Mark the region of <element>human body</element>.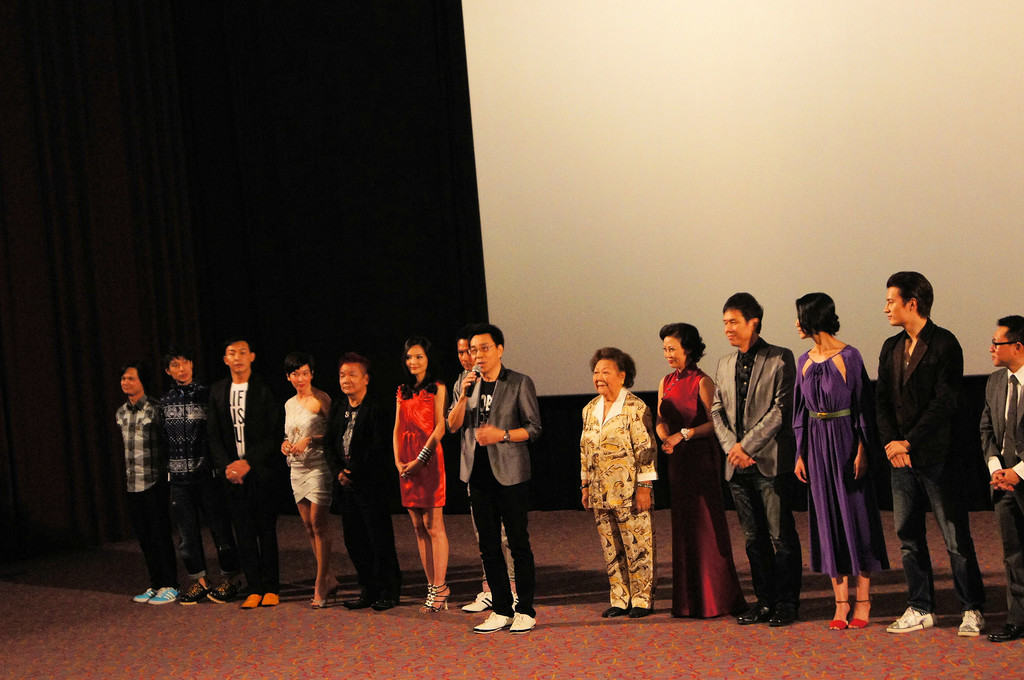
Region: region(453, 366, 540, 631).
